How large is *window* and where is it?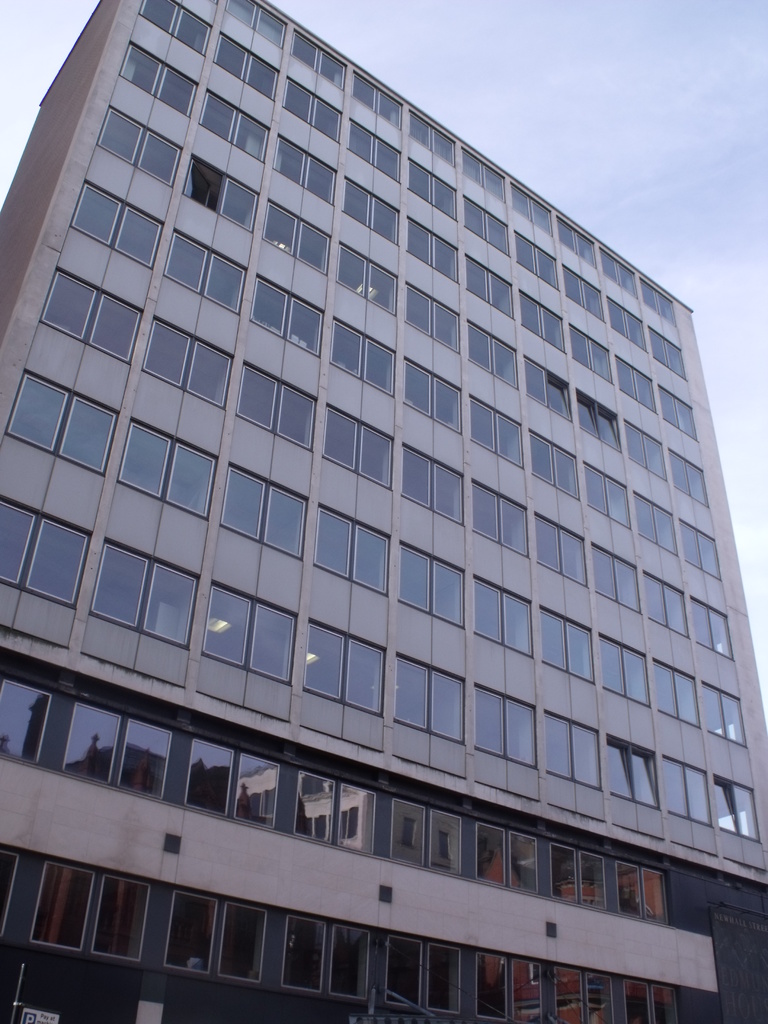
Bounding box: [x1=74, y1=185, x2=162, y2=266].
